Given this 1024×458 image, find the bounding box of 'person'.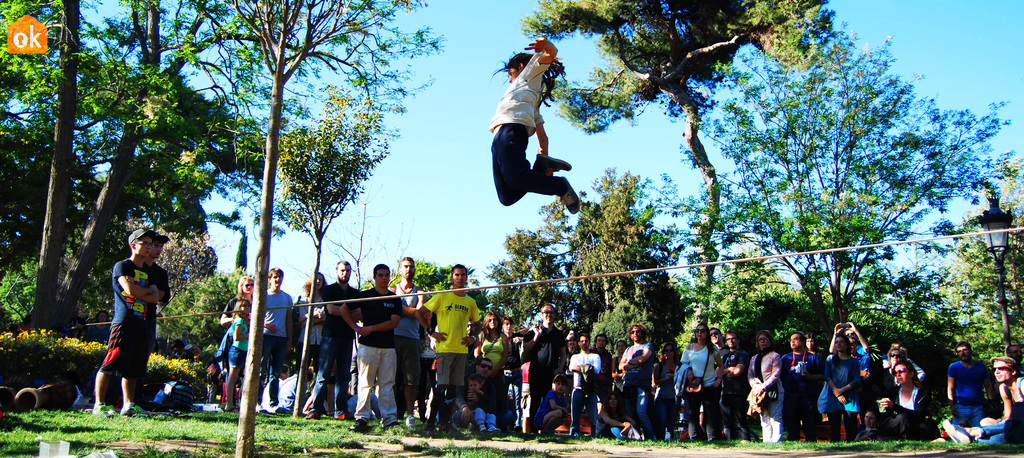
(left=397, top=256, right=428, bottom=419).
